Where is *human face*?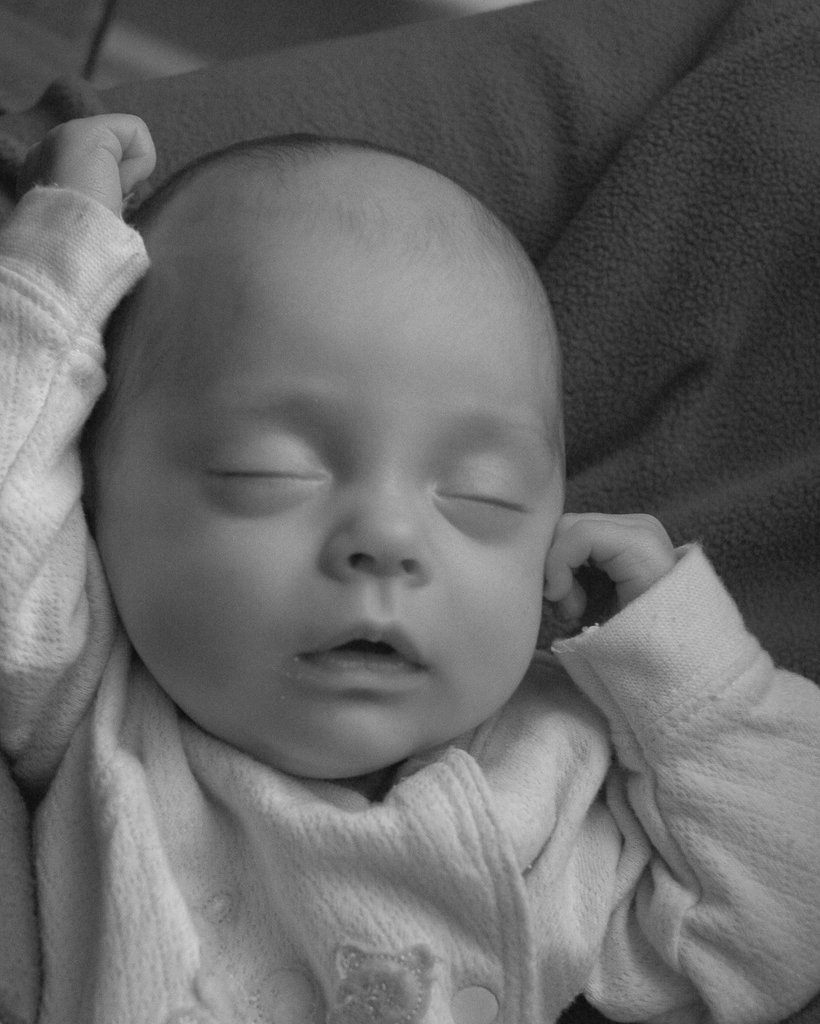
(94,252,561,774).
